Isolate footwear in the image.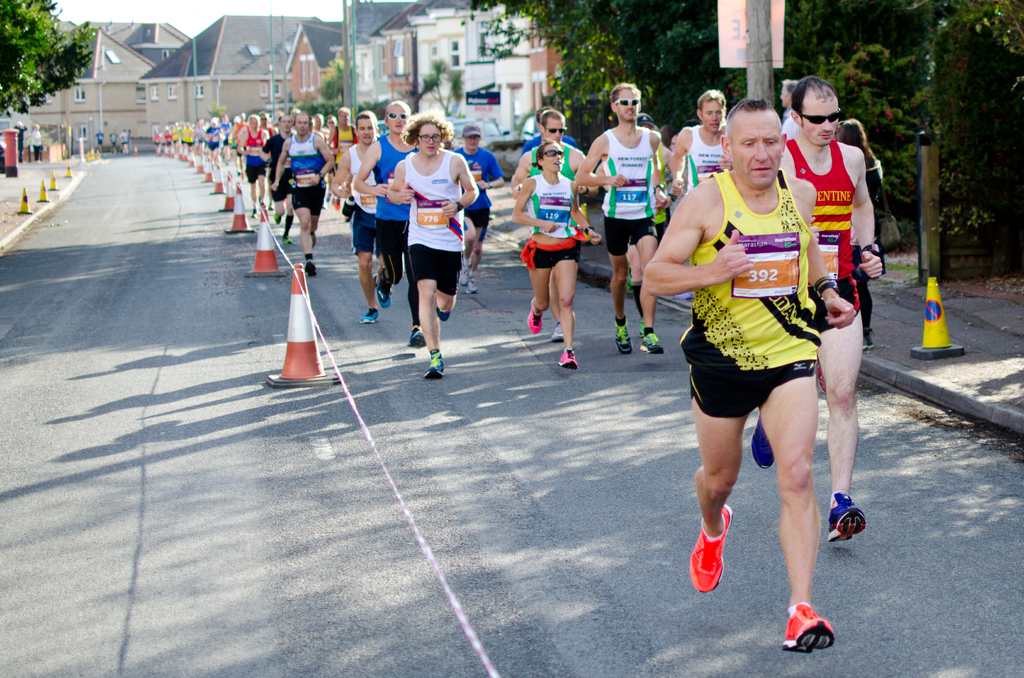
Isolated region: <bbox>428, 350, 445, 377</bbox>.
